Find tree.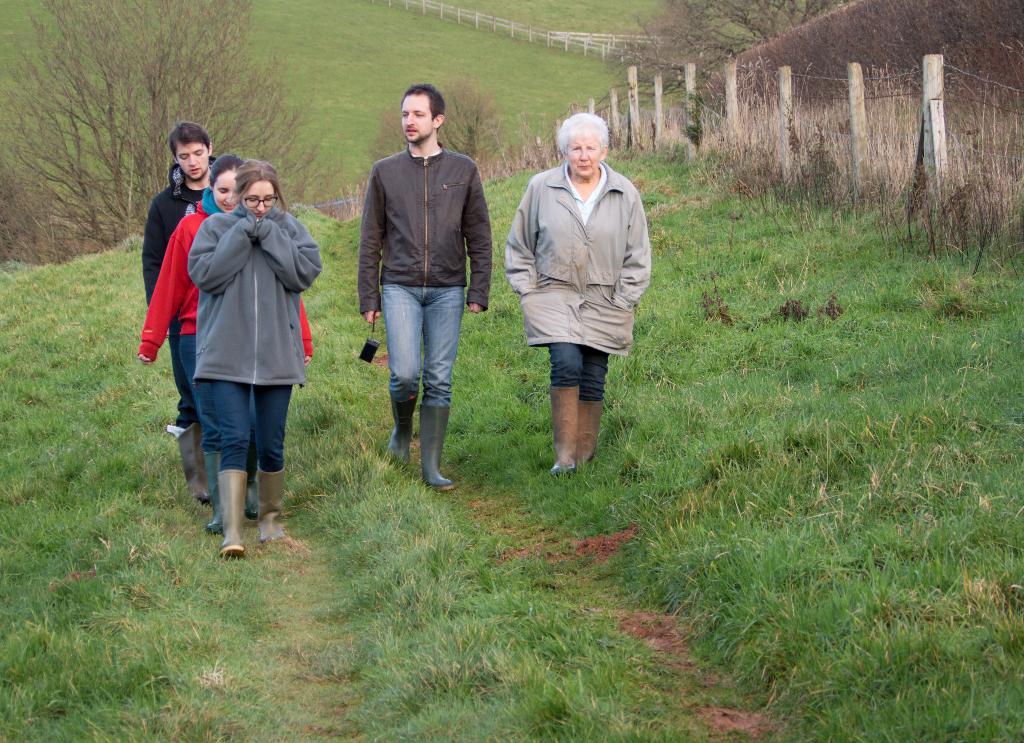
380, 68, 513, 202.
